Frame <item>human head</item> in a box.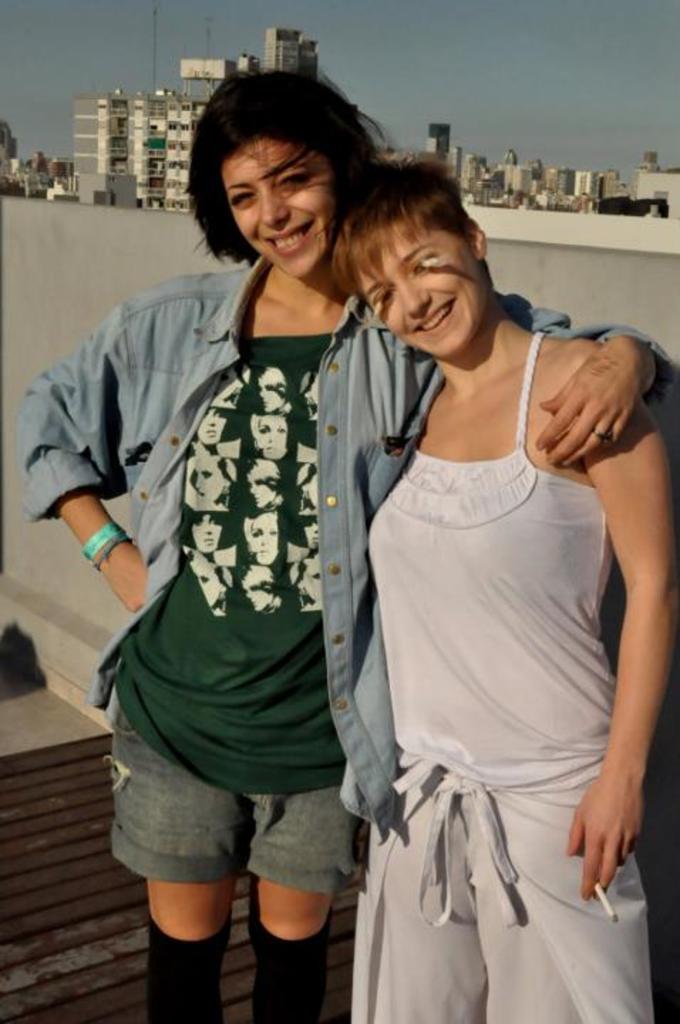
bbox(324, 145, 491, 364).
